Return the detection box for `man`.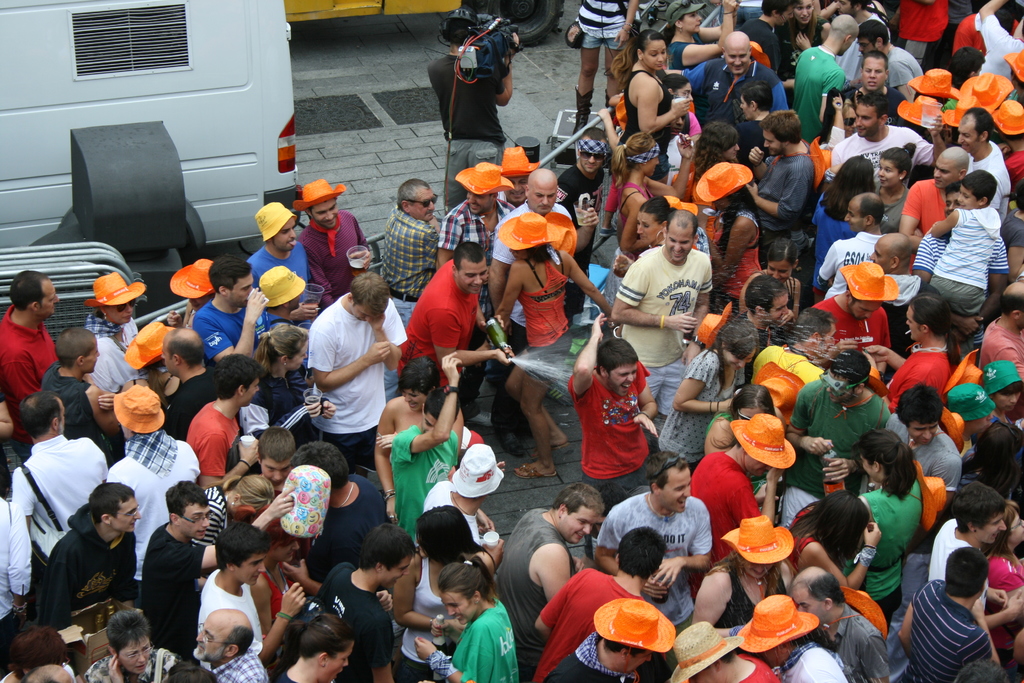
Rect(0, 267, 60, 462).
